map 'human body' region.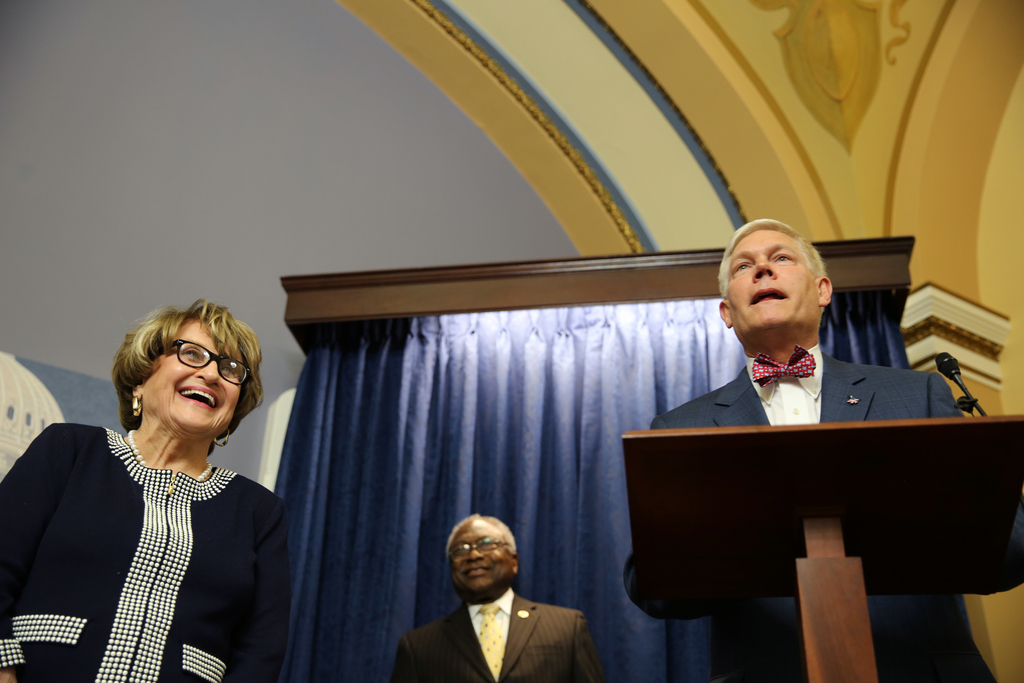
Mapped to pyautogui.locateOnScreen(390, 588, 604, 682).
